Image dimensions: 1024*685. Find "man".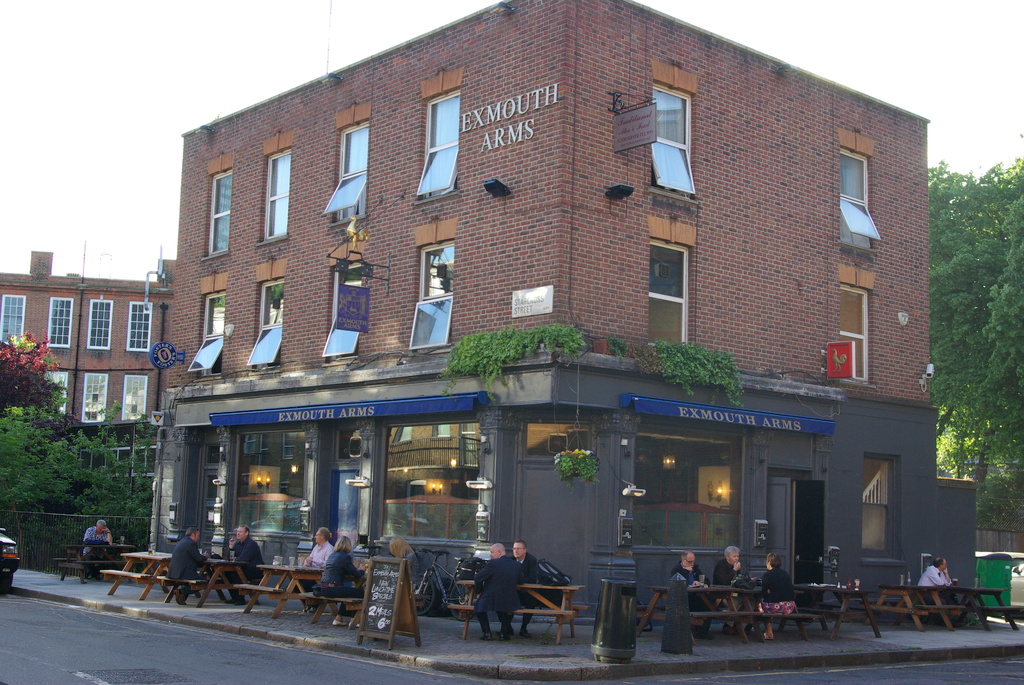
box(719, 544, 760, 625).
